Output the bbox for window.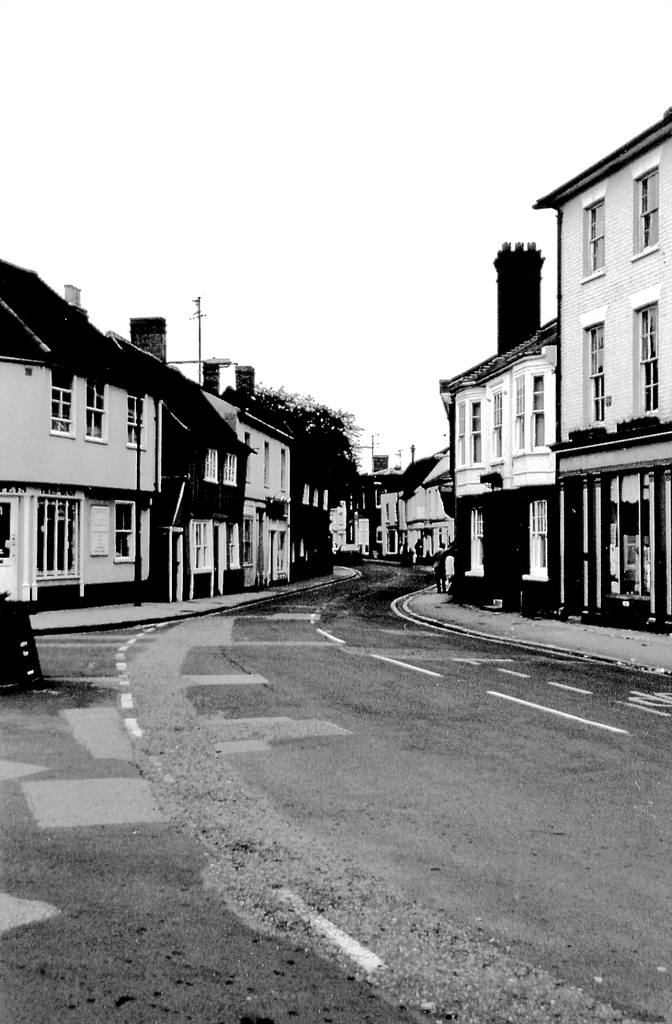
region(634, 155, 669, 269).
